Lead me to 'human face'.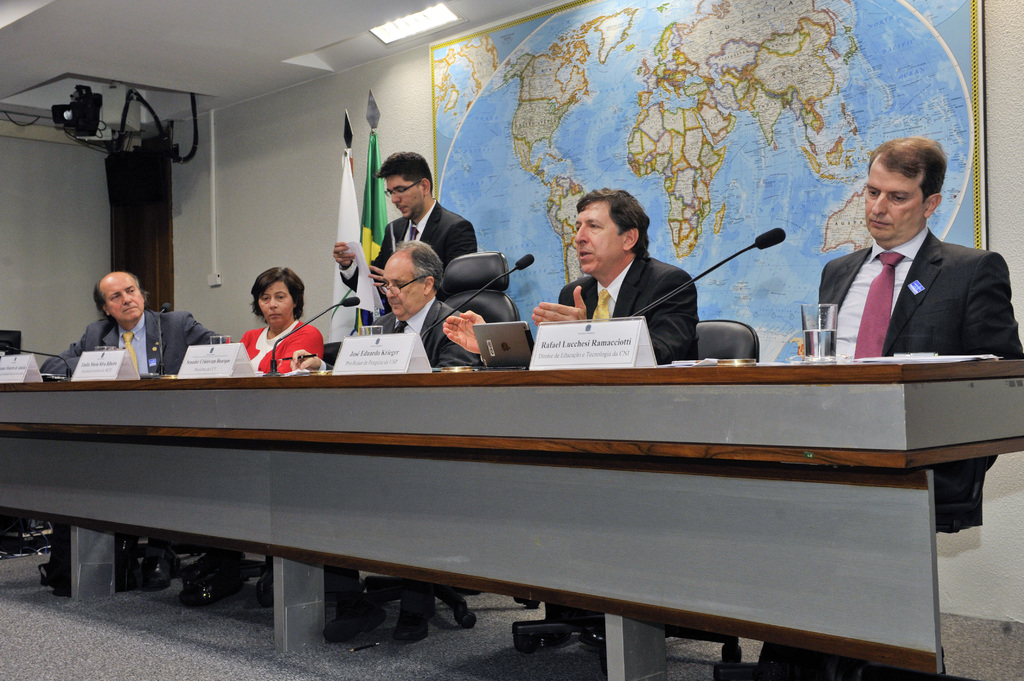
Lead to locate(573, 203, 623, 273).
